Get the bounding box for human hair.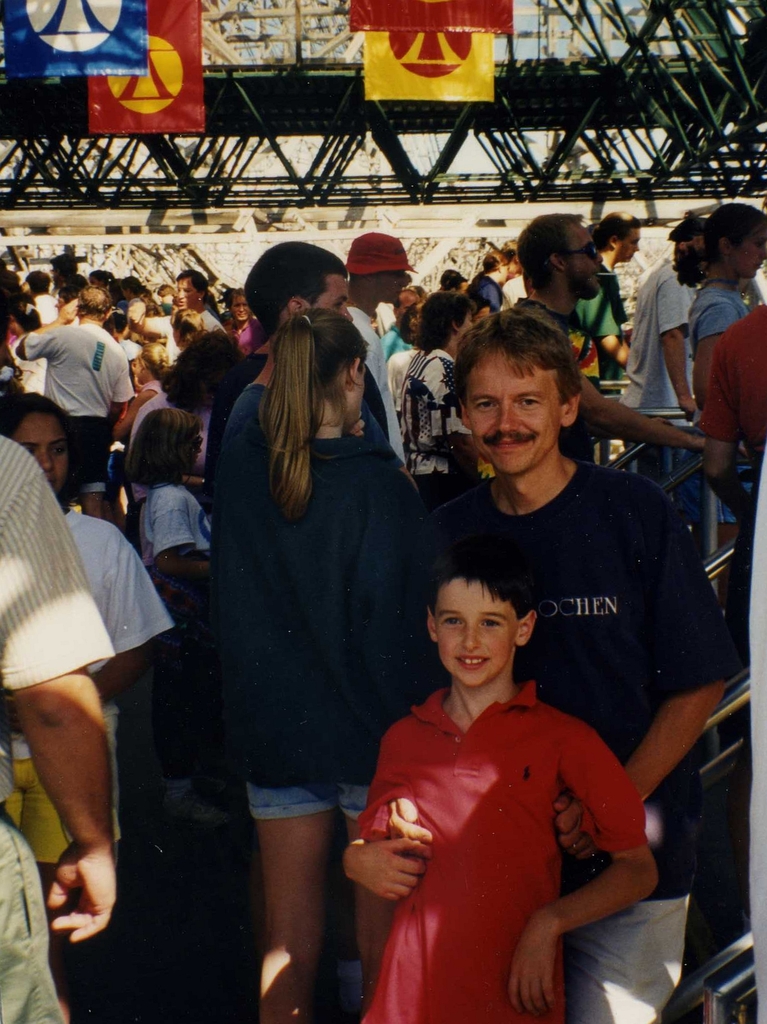
[x1=171, y1=263, x2=211, y2=300].
